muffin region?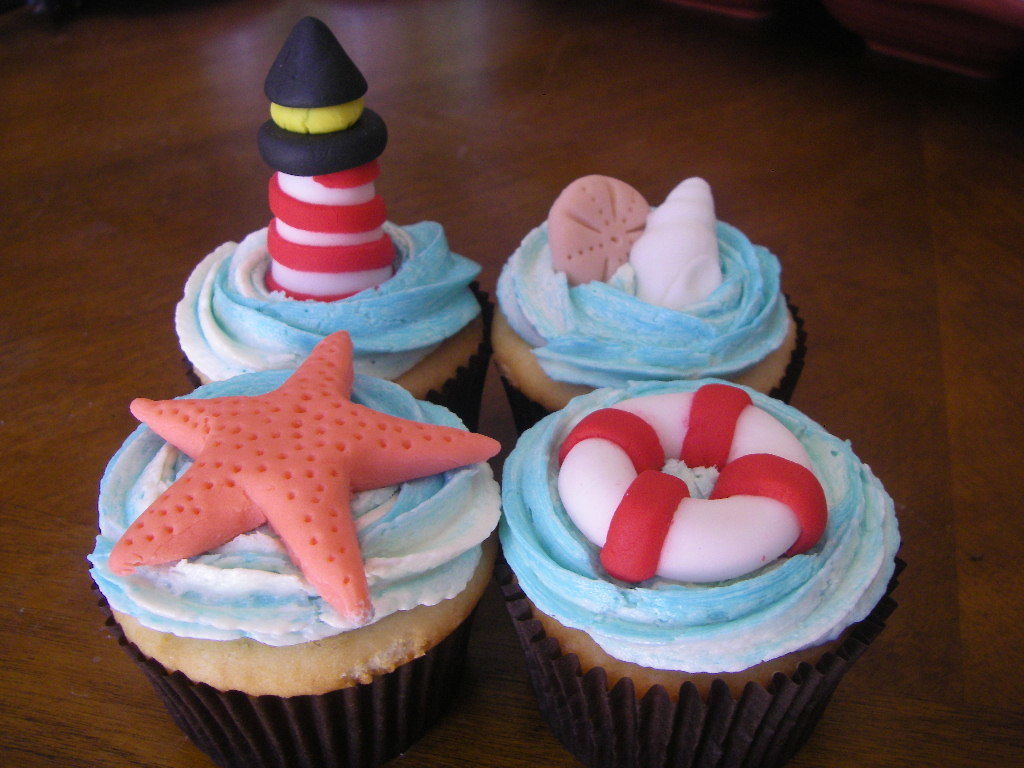
BBox(87, 324, 517, 767)
